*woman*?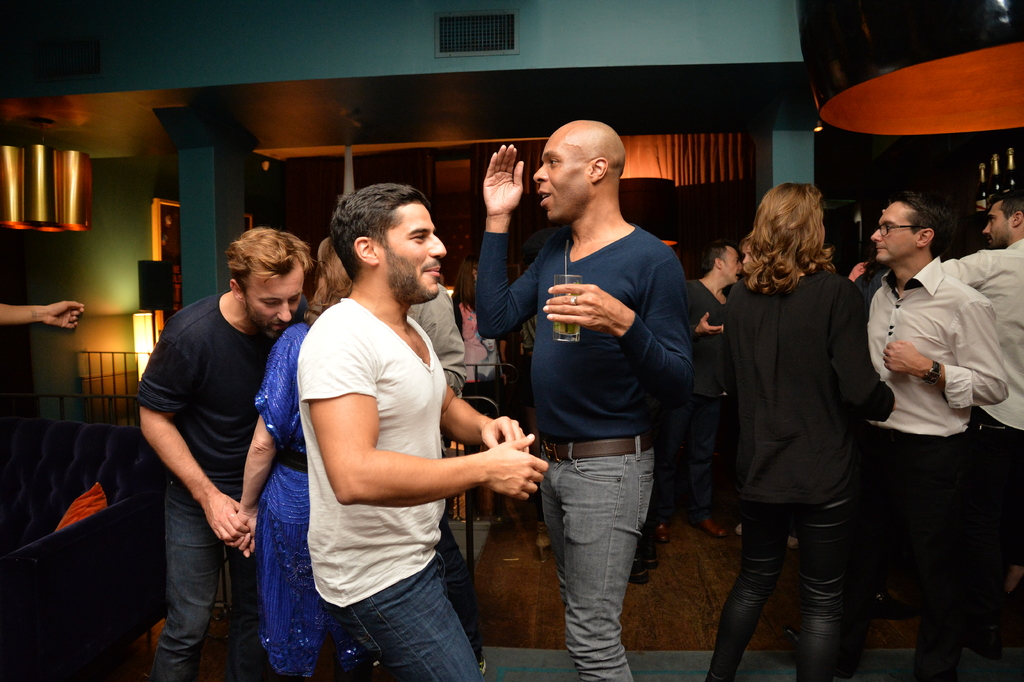
<region>712, 170, 892, 675</region>
